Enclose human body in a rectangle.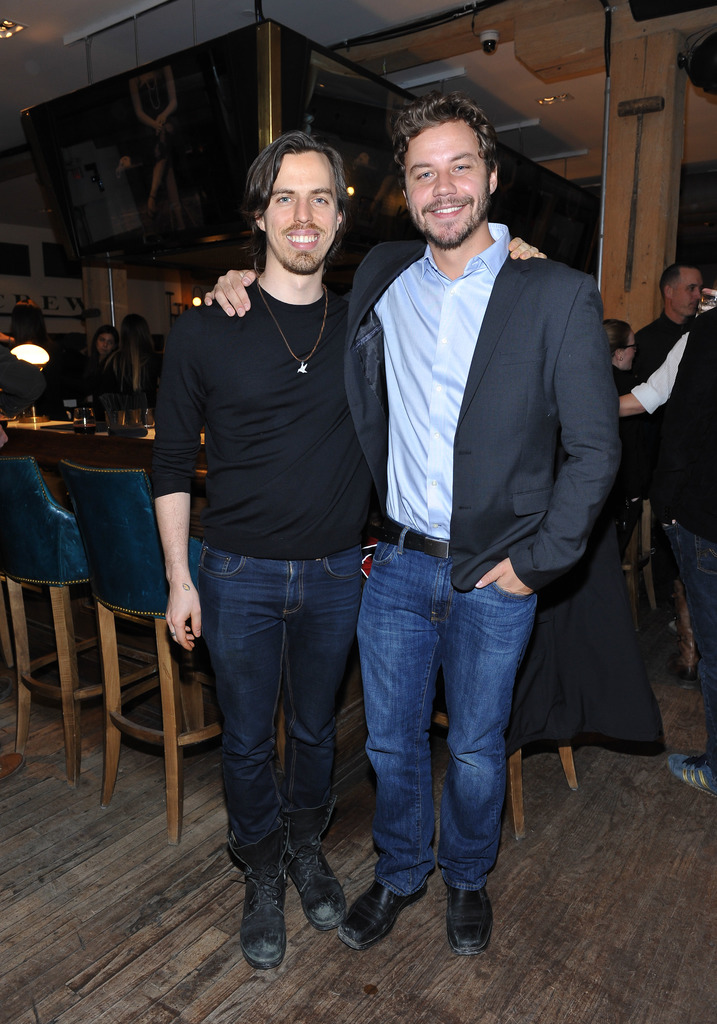
[x1=627, y1=252, x2=689, y2=684].
